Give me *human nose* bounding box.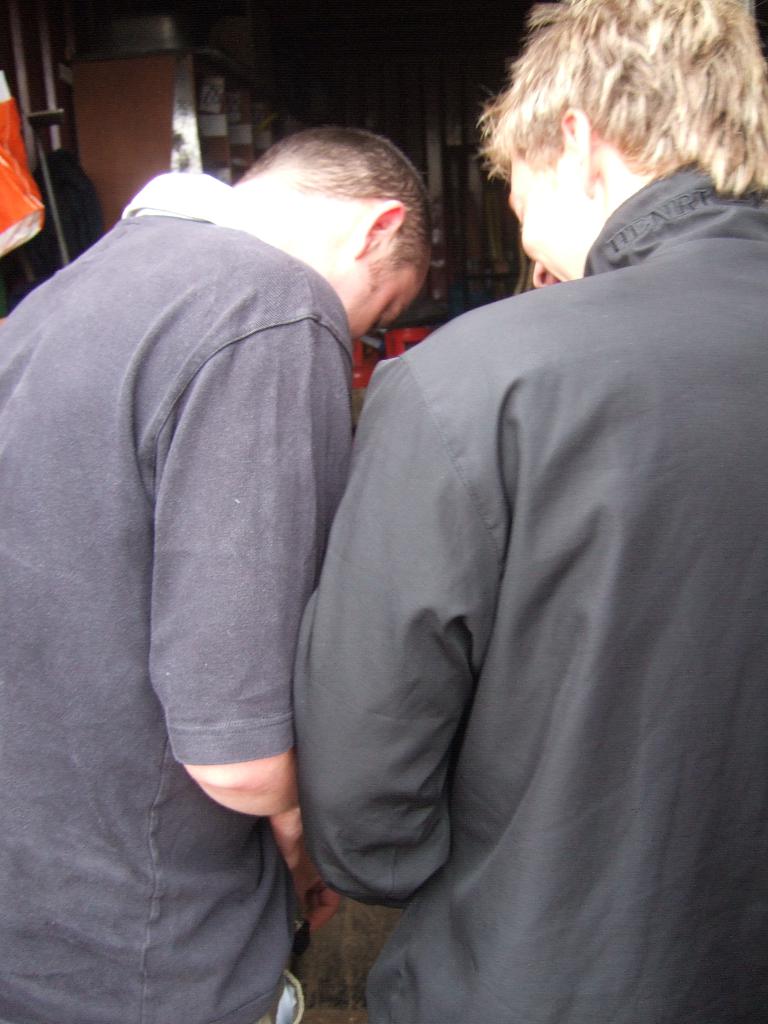
[left=532, top=262, right=567, bottom=284].
